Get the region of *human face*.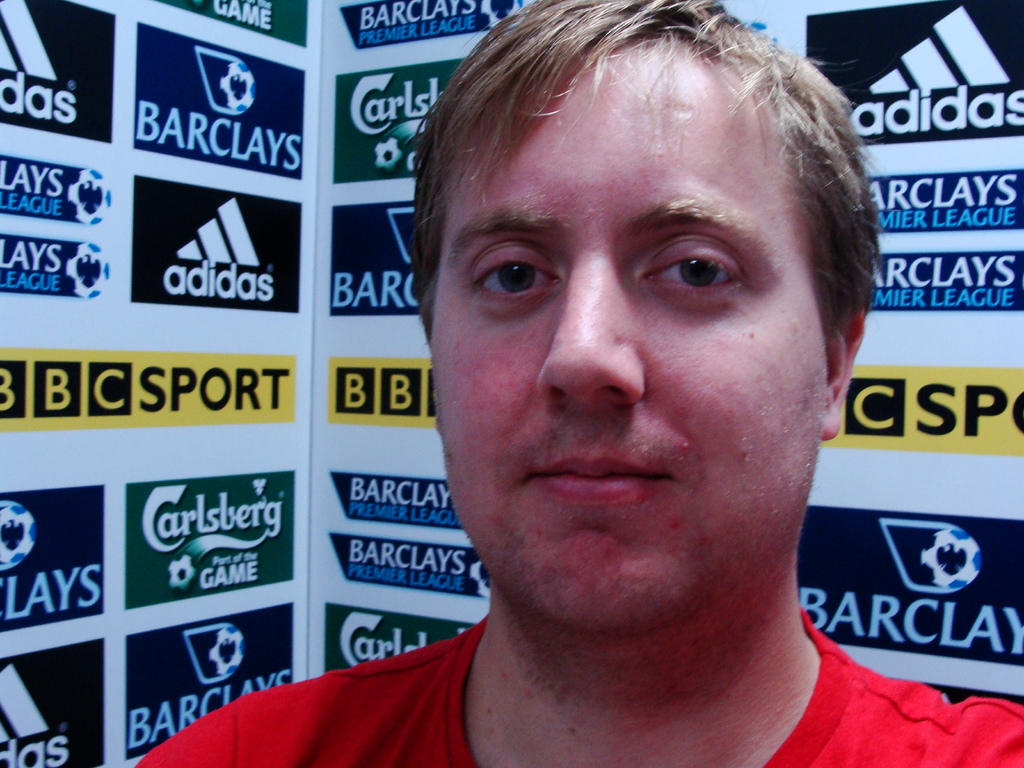
rect(427, 35, 829, 640).
